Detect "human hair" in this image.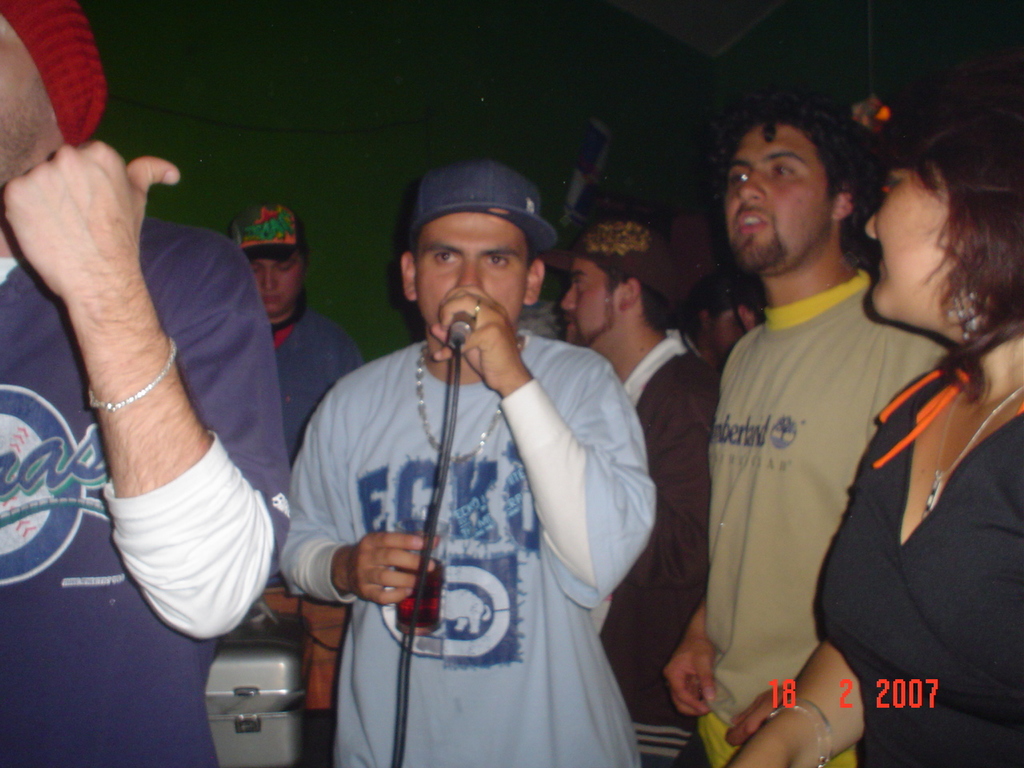
Detection: [x1=716, y1=102, x2=883, y2=275].
